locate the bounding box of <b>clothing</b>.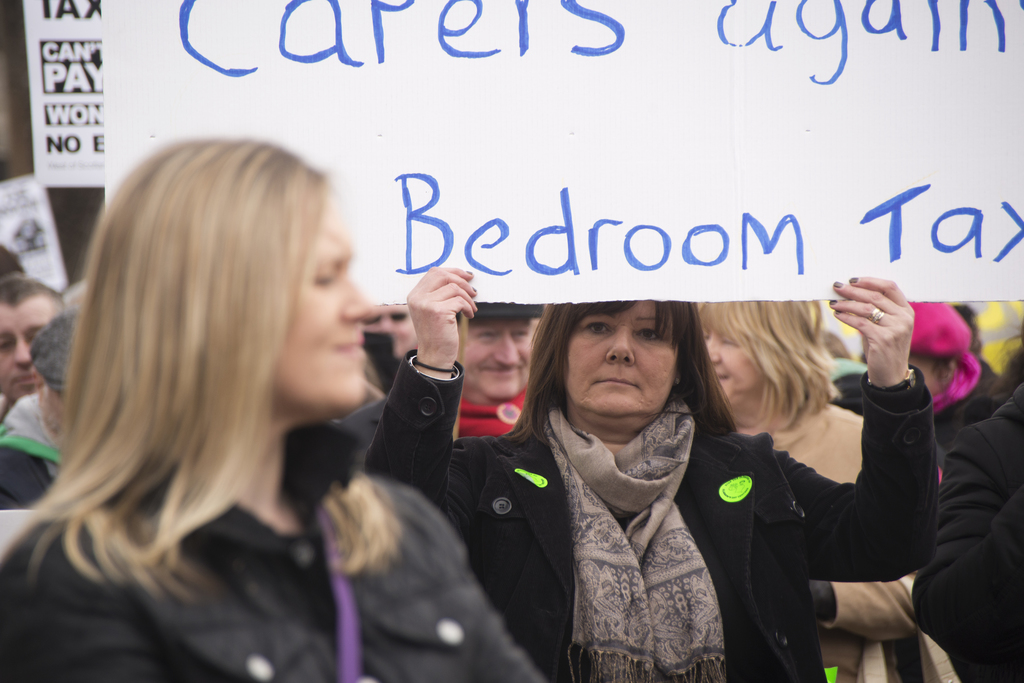
Bounding box: crop(911, 380, 1023, 682).
